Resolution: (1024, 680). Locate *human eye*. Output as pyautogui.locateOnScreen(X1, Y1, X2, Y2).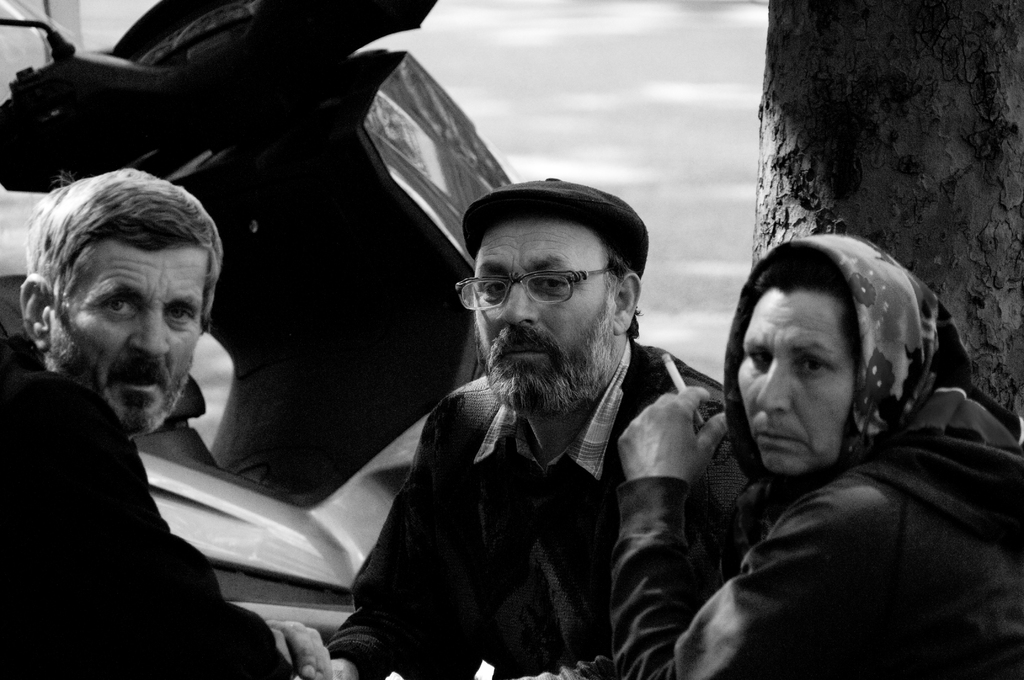
pyautogui.locateOnScreen(535, 274, 571, 295).
